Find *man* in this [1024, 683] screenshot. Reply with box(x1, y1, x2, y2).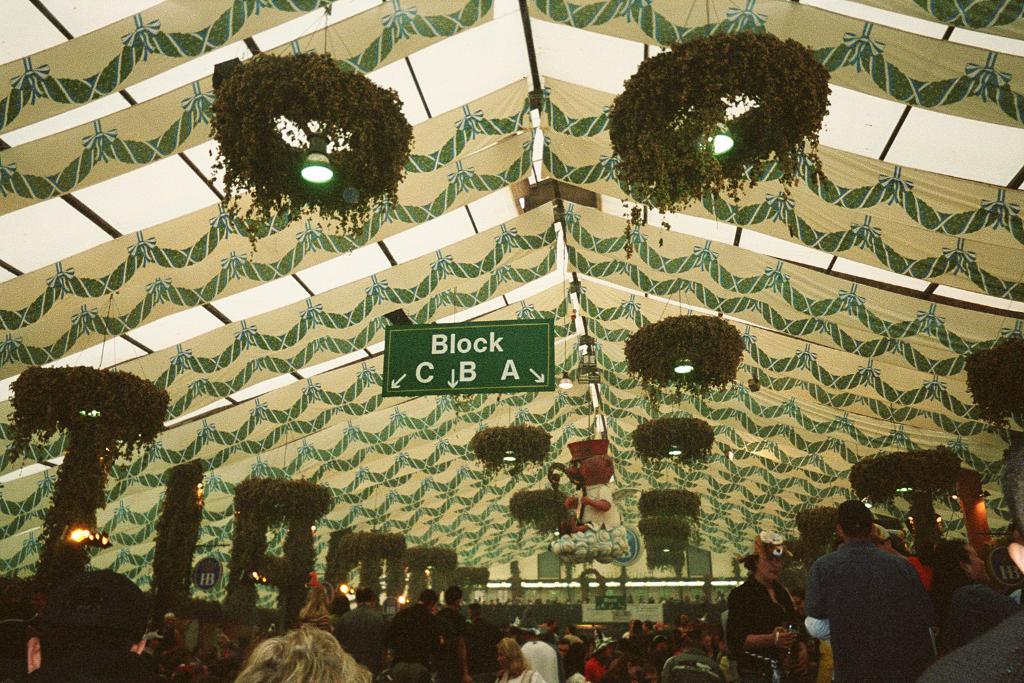
box(812, 508, 948, 671).
